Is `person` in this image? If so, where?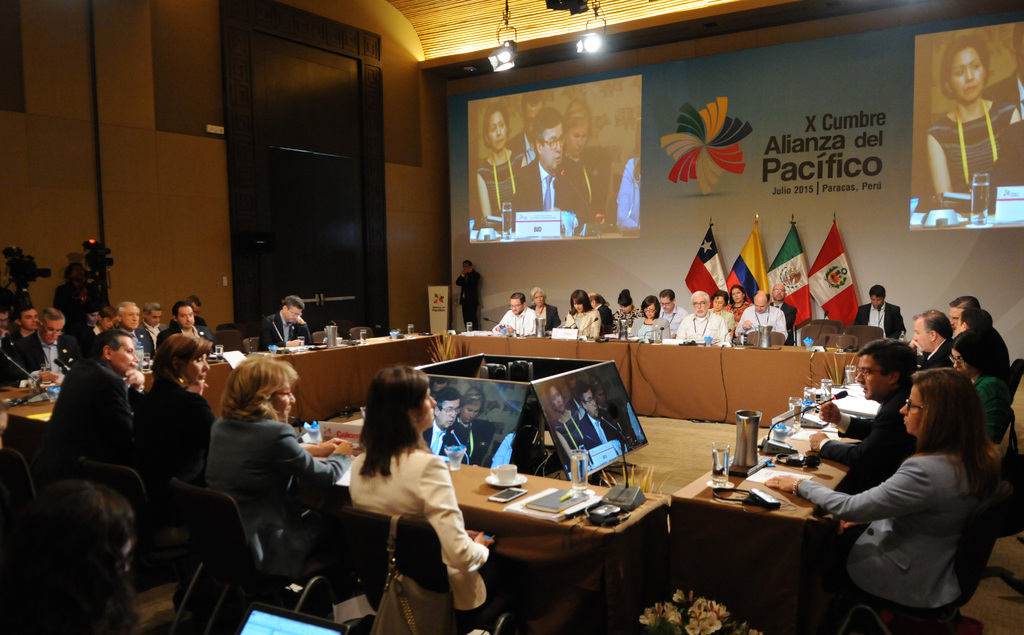
Yes, at pyautogui.locateOnScreen(808, 341, 920, 495).
